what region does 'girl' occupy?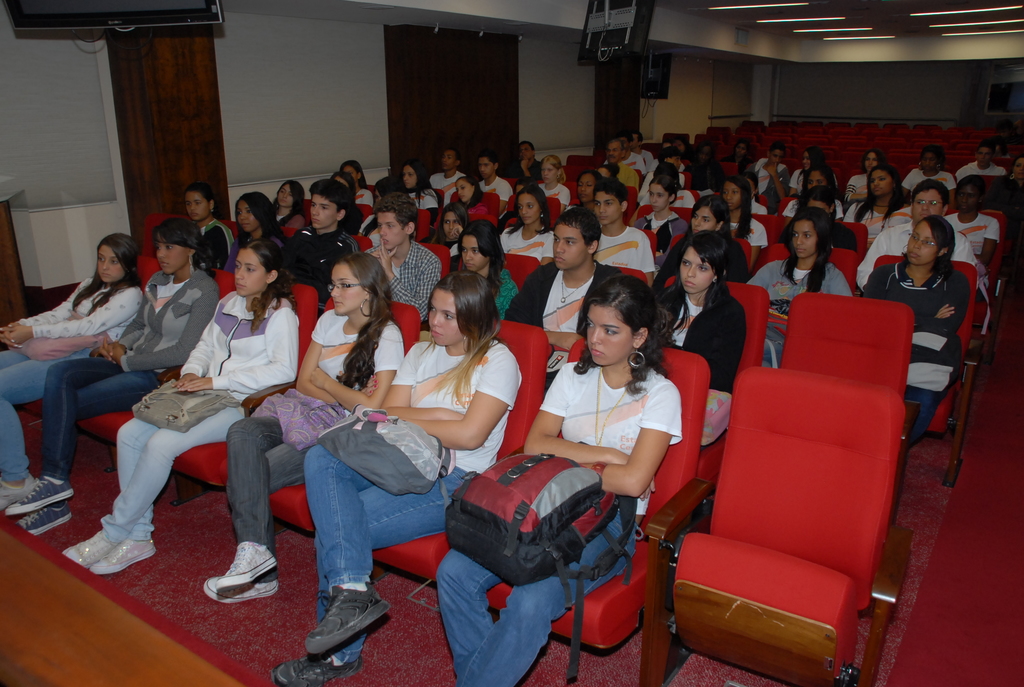
903,143,954,200.
